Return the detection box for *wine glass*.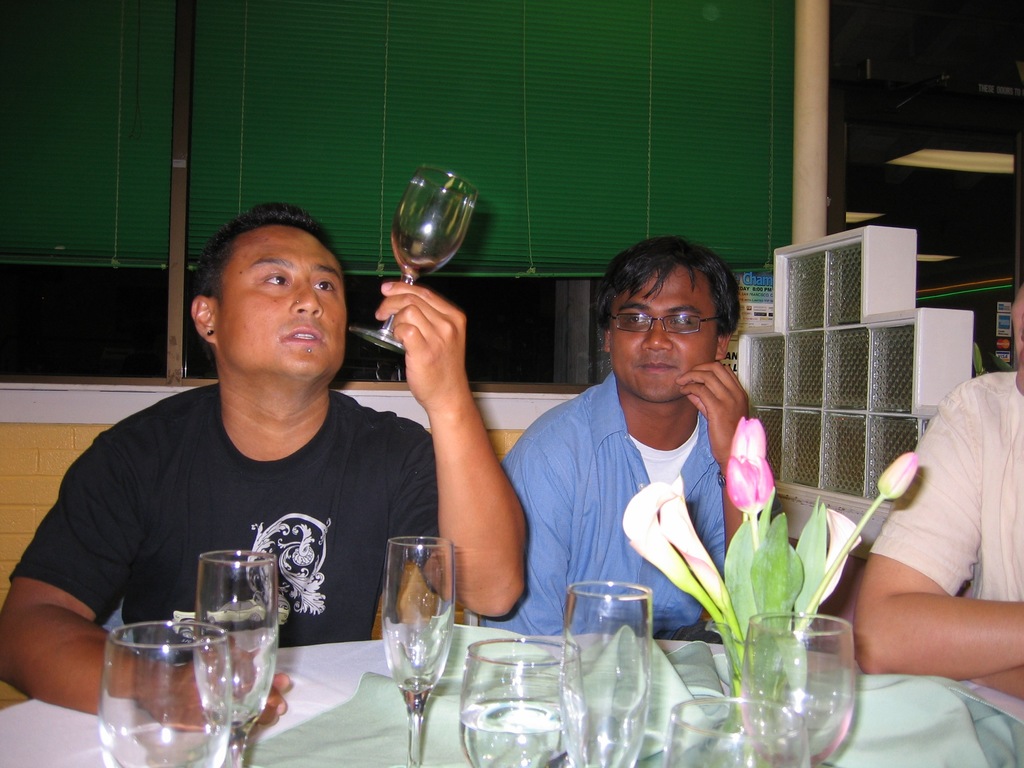
(194, 549, 281, 767).
